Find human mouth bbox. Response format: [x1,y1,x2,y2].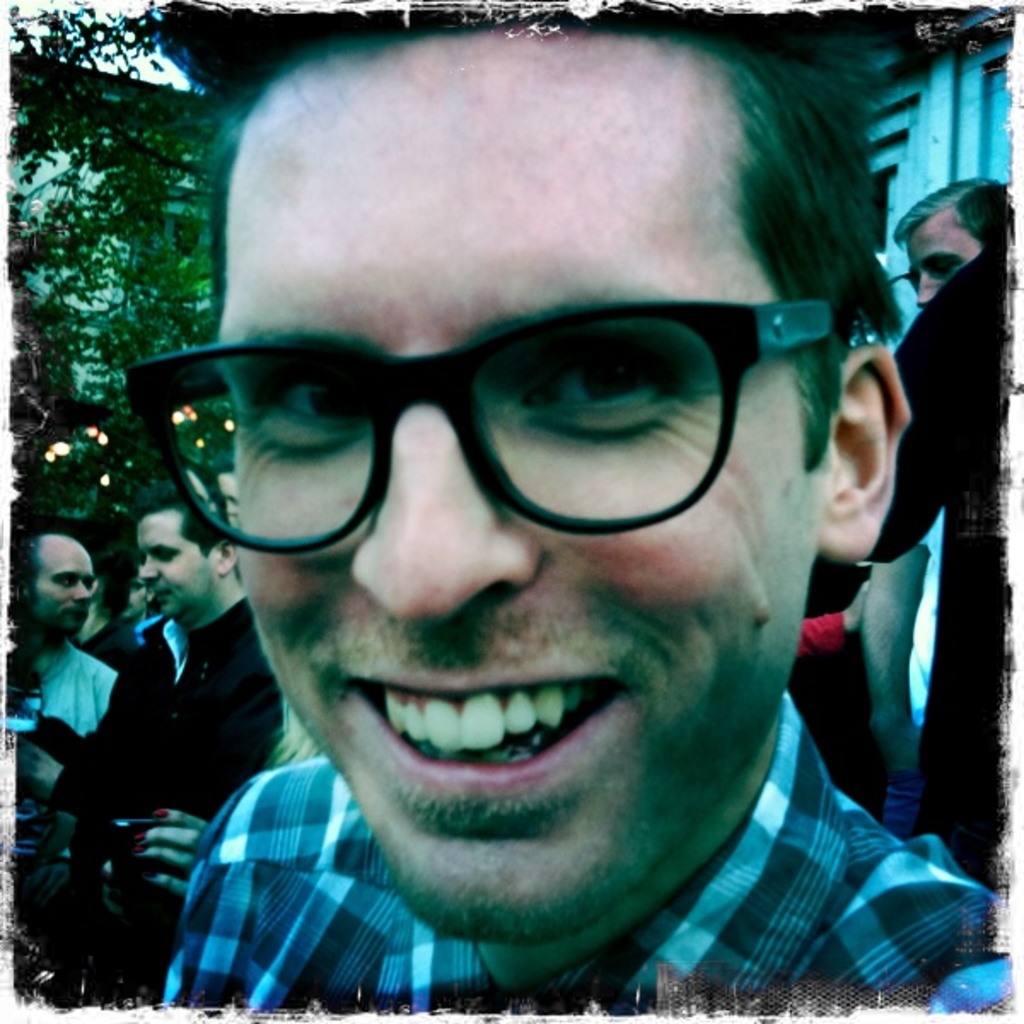
[340,664,643,824].
